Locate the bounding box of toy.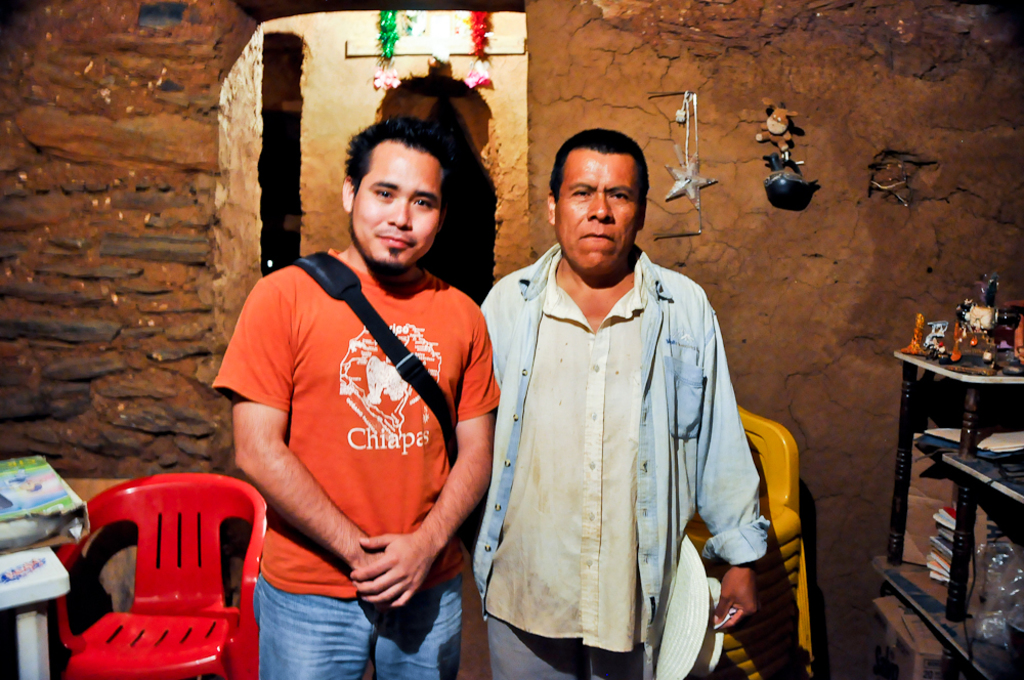
Bounding box: select_region(754, 88, 810, 160).
